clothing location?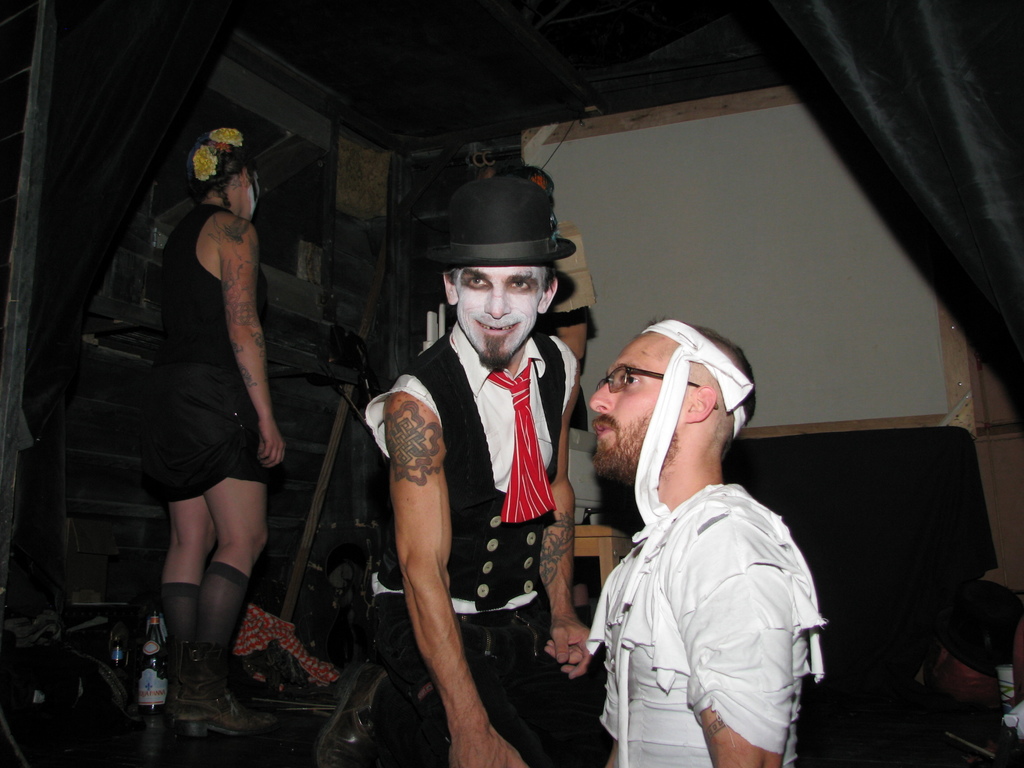
Rect(582, 378, 842, 767)
